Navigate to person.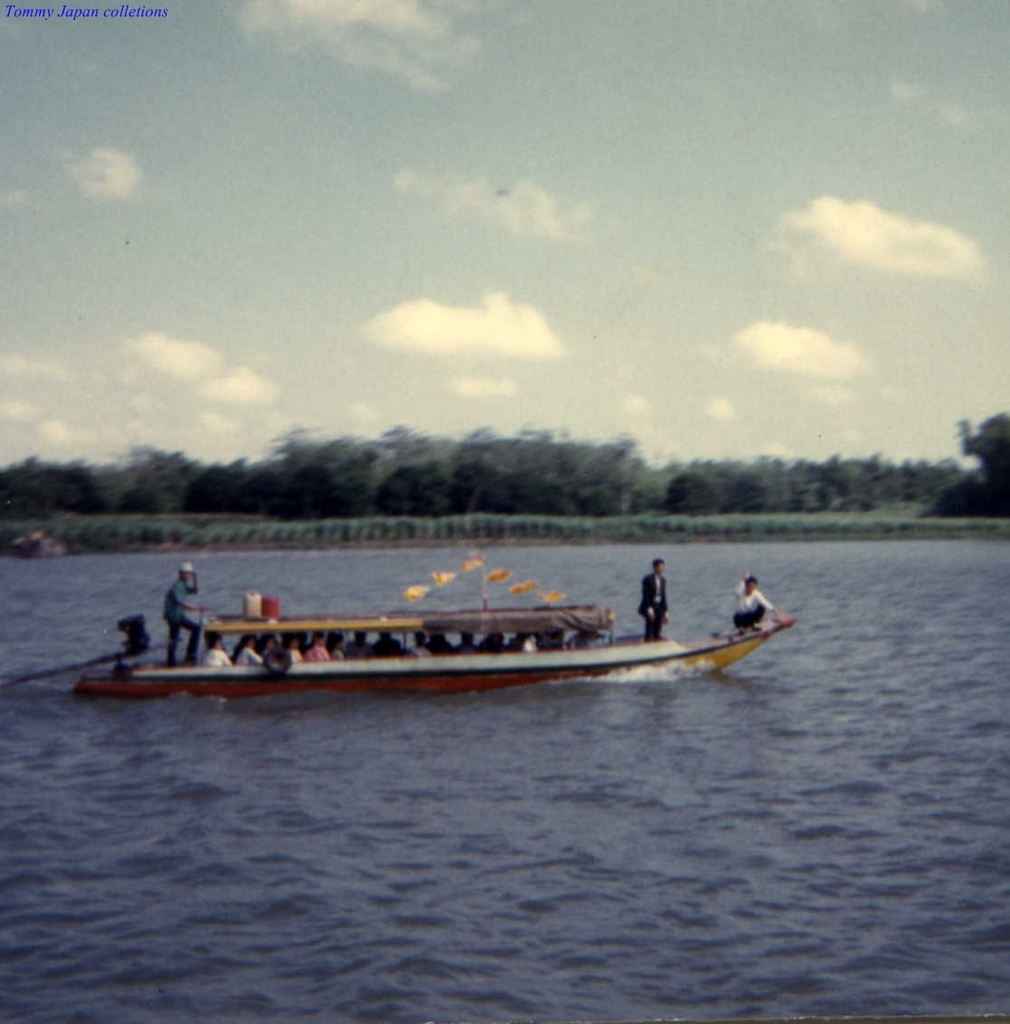
Navigation target: pyautogui.locateOnScreen(162, 562, 214, 671).
